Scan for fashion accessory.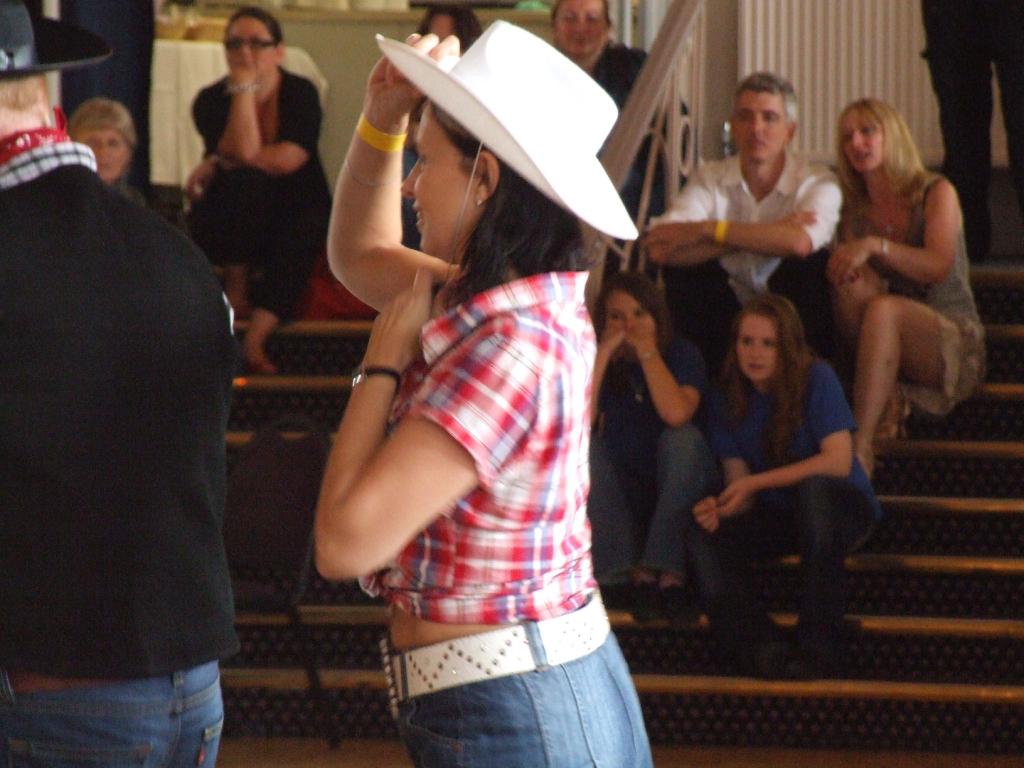
Scan result: (354,111,411,153).
